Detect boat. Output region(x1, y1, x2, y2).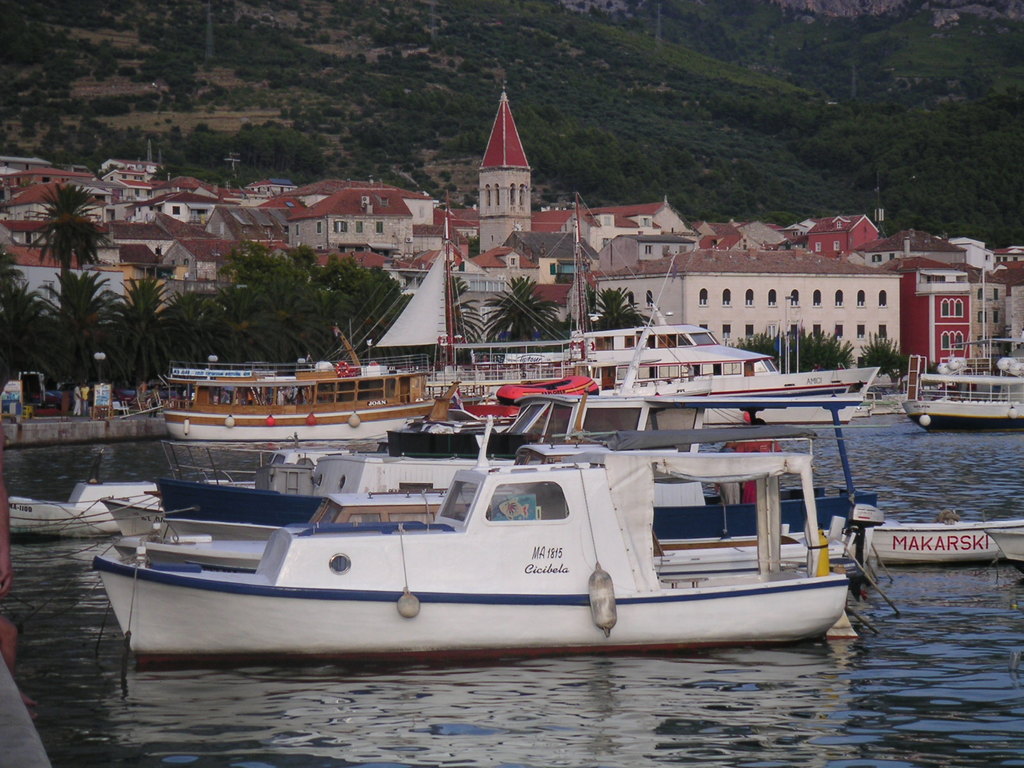
region(272, 189, 879, 431).
